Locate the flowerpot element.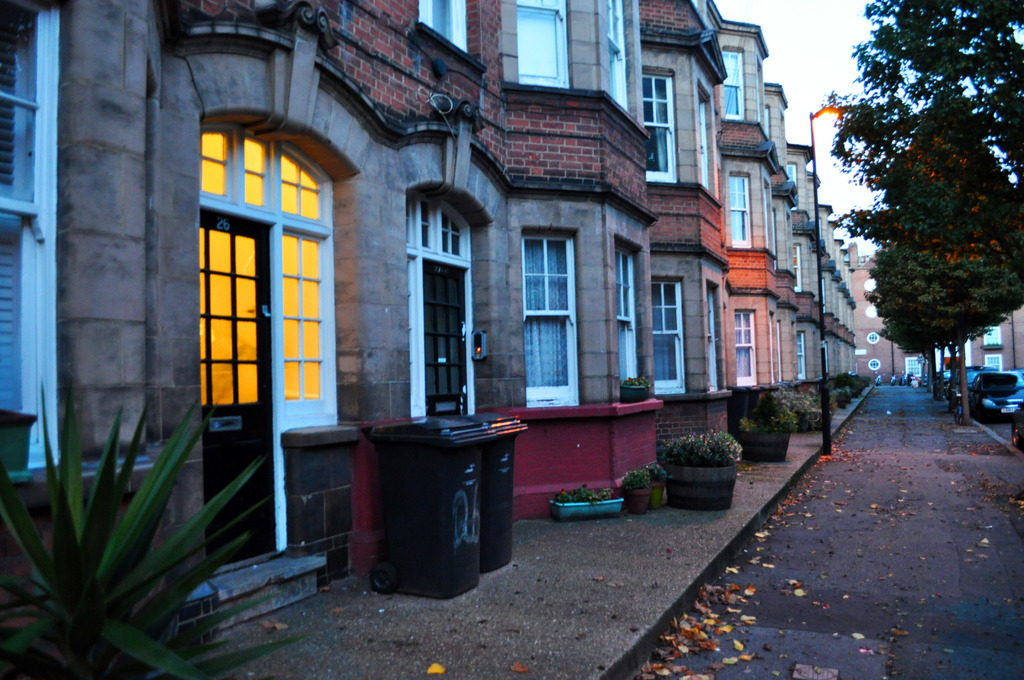
Element bbox: [745,429,794,462].
